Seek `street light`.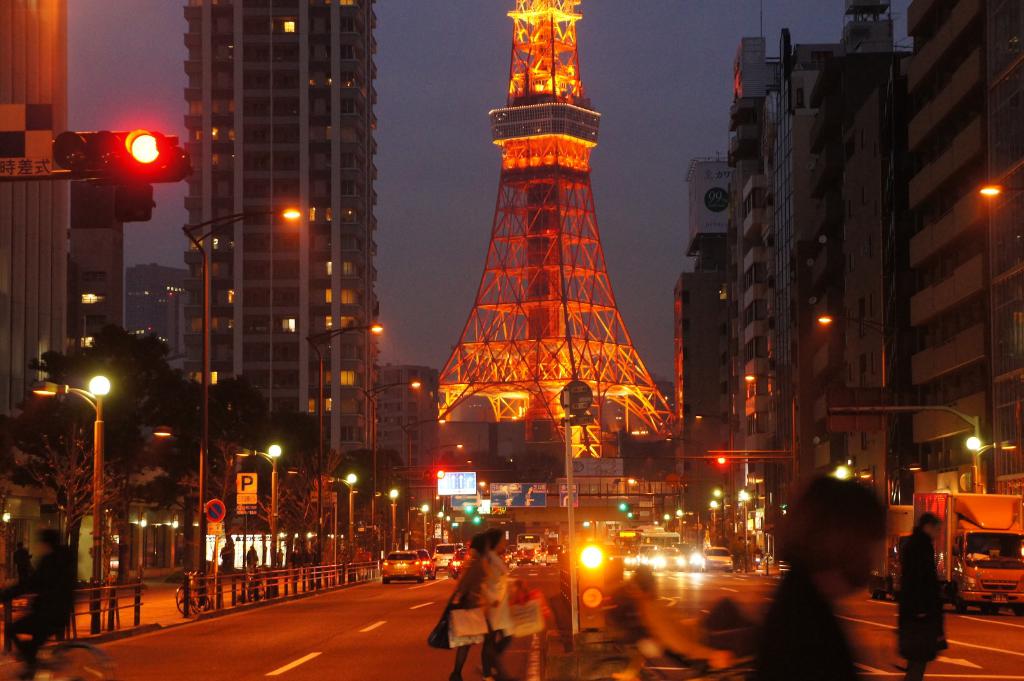
locate(28, 371, 112, 630).
